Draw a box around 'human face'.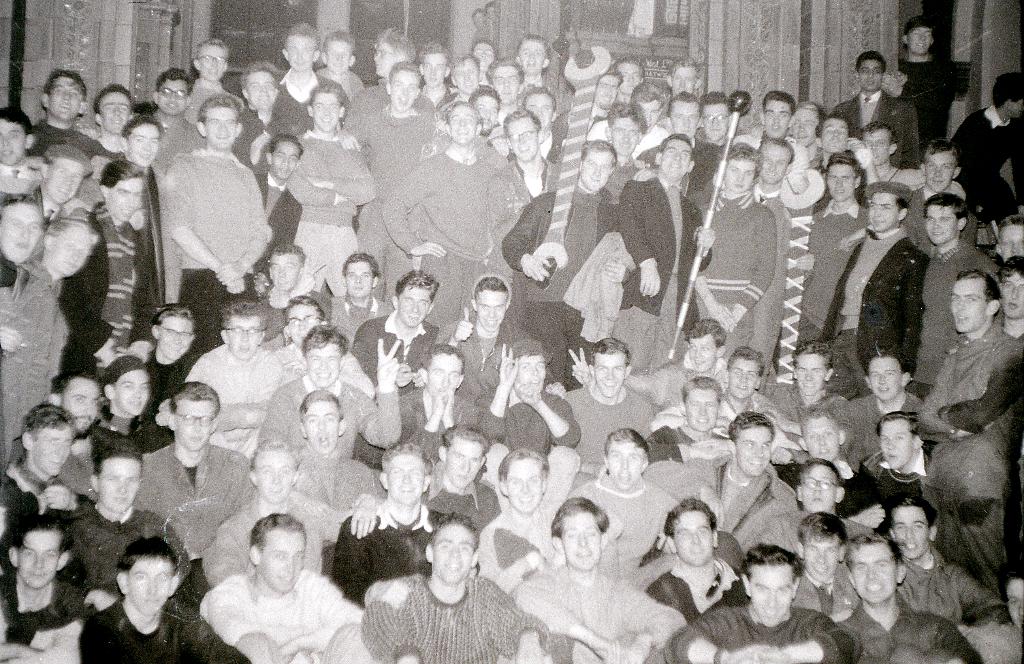
609 439 640 490.
